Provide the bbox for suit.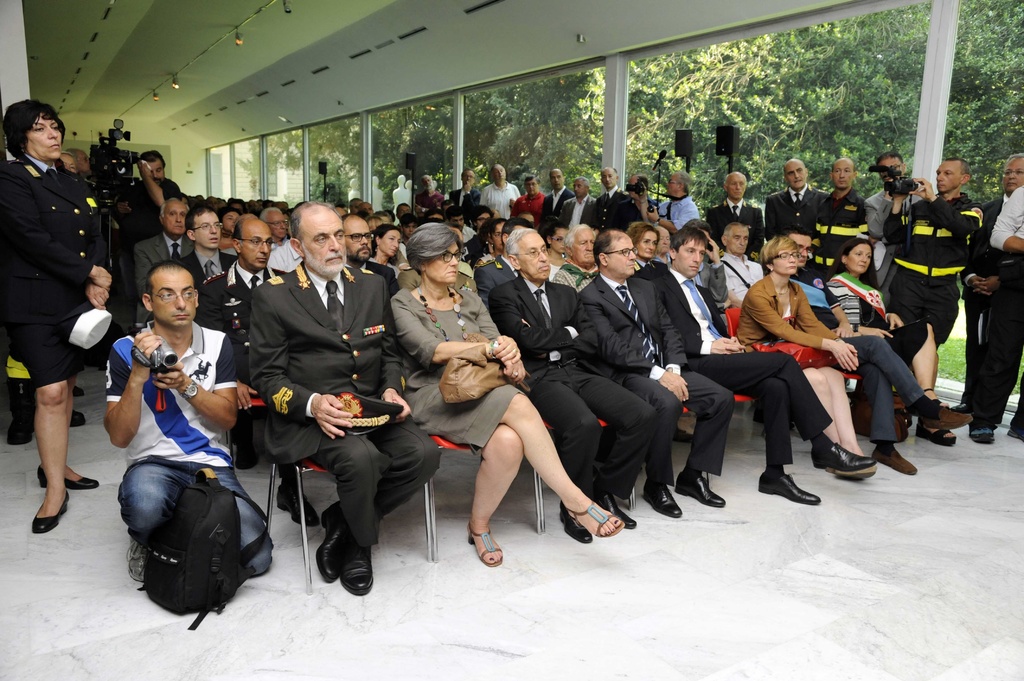
pyautogui.locateOnScreen(0, 151, 108, 387).
